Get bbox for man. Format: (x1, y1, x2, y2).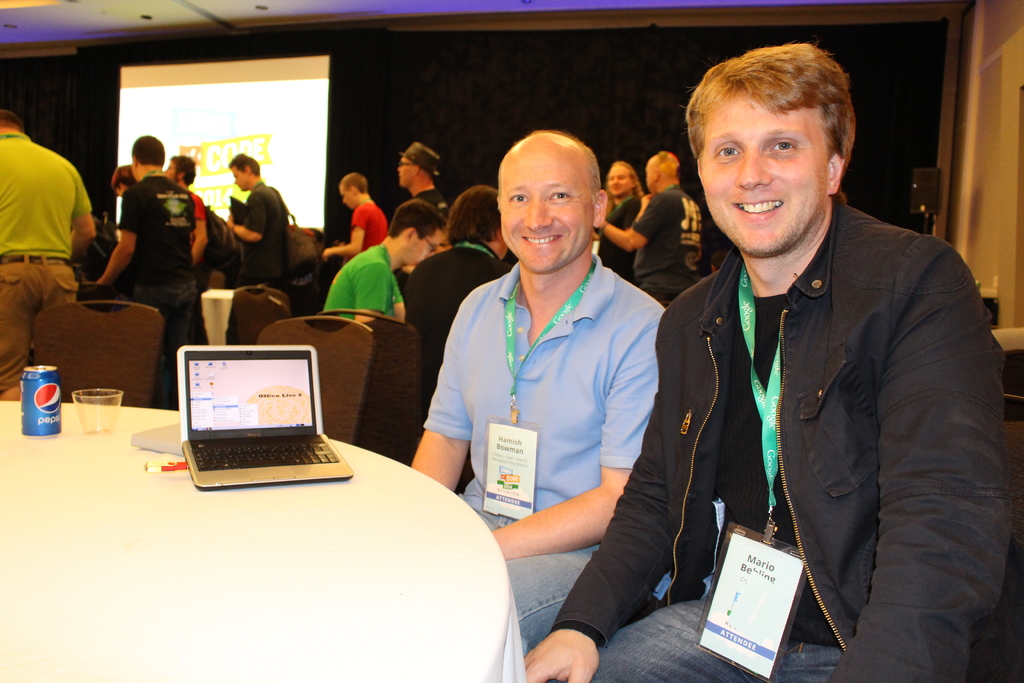
(97, 136, 204, 409).
